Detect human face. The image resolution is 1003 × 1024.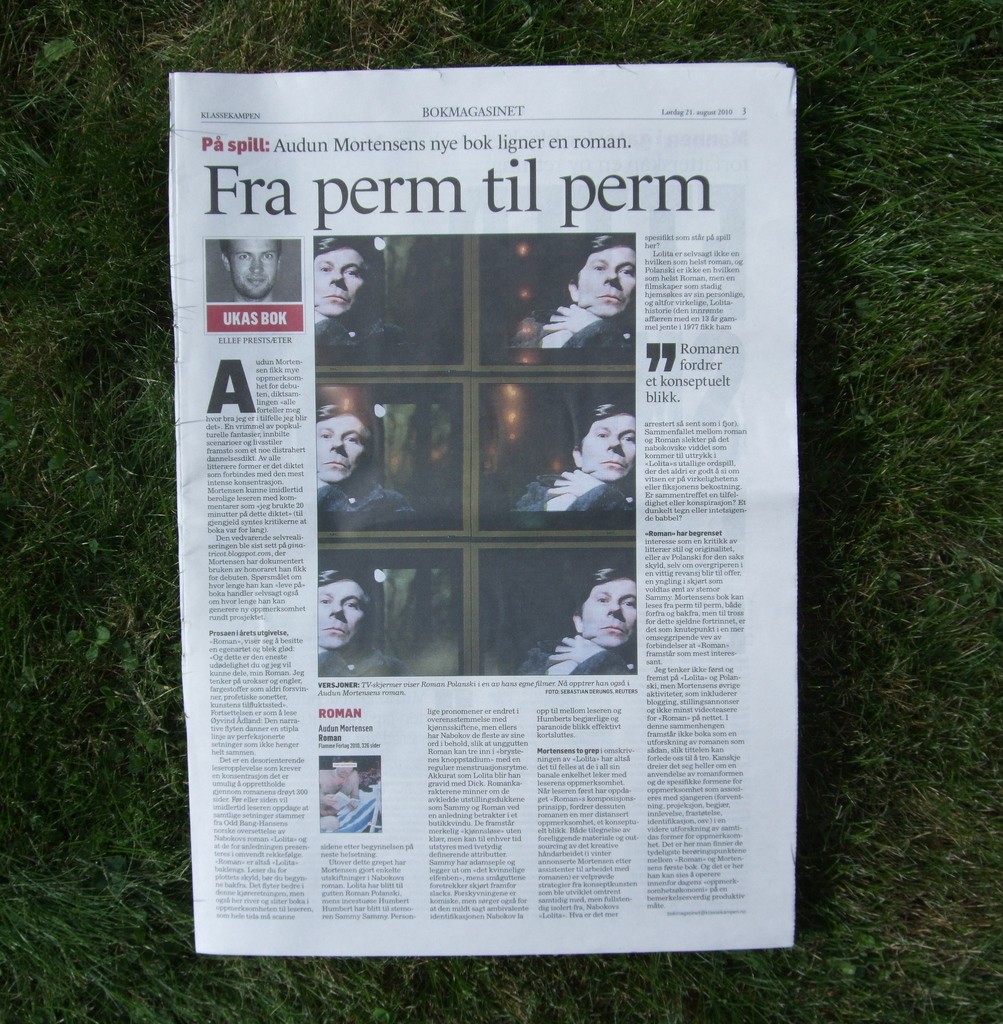
locate(317, 579, 369, 652).
